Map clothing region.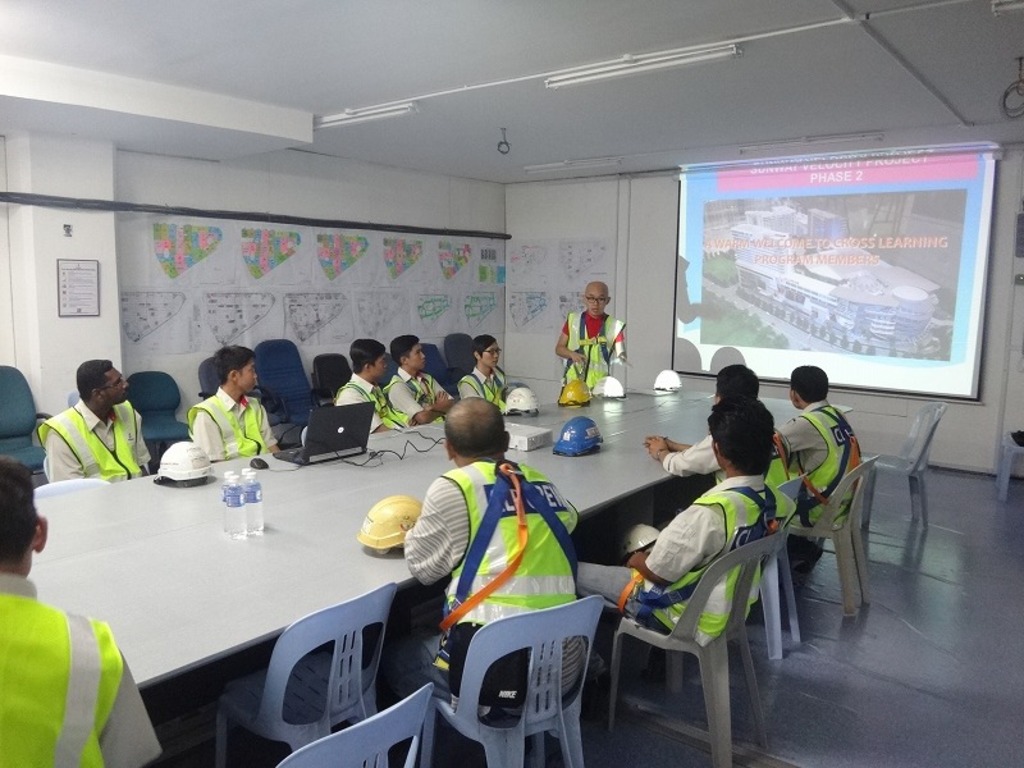
Mapped to <box>328,370,412,433</box>.
